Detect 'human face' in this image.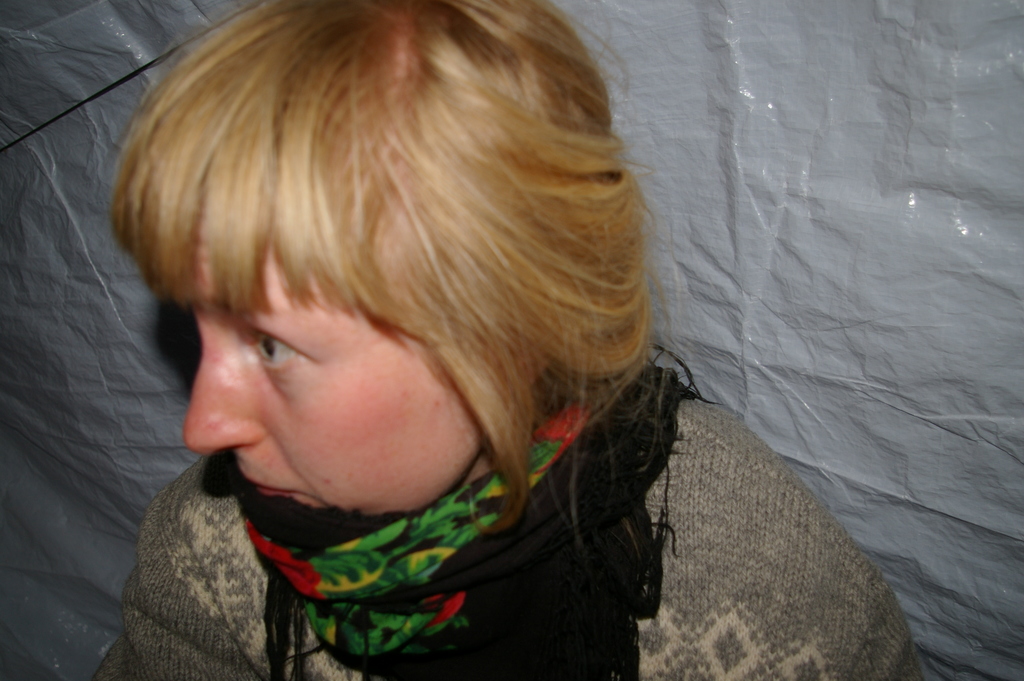
Detection: bbox=(184, 242, 483, 513).
